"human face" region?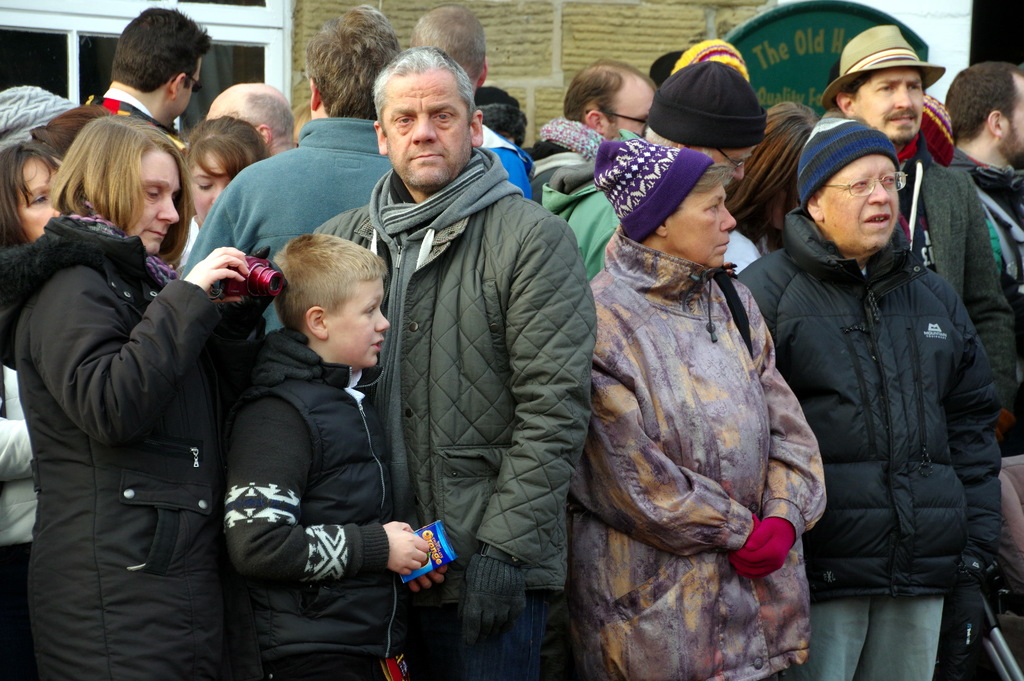
324 275 391 364
